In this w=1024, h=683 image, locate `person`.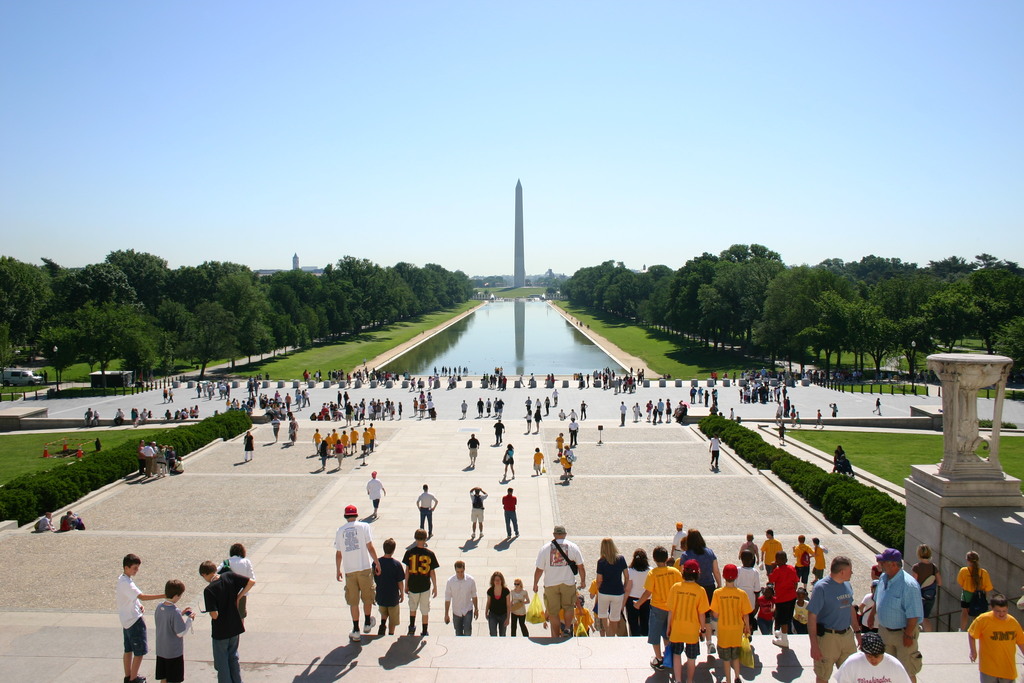
Bounding box: x1=527, y1=372, x2=532, y2=386.
